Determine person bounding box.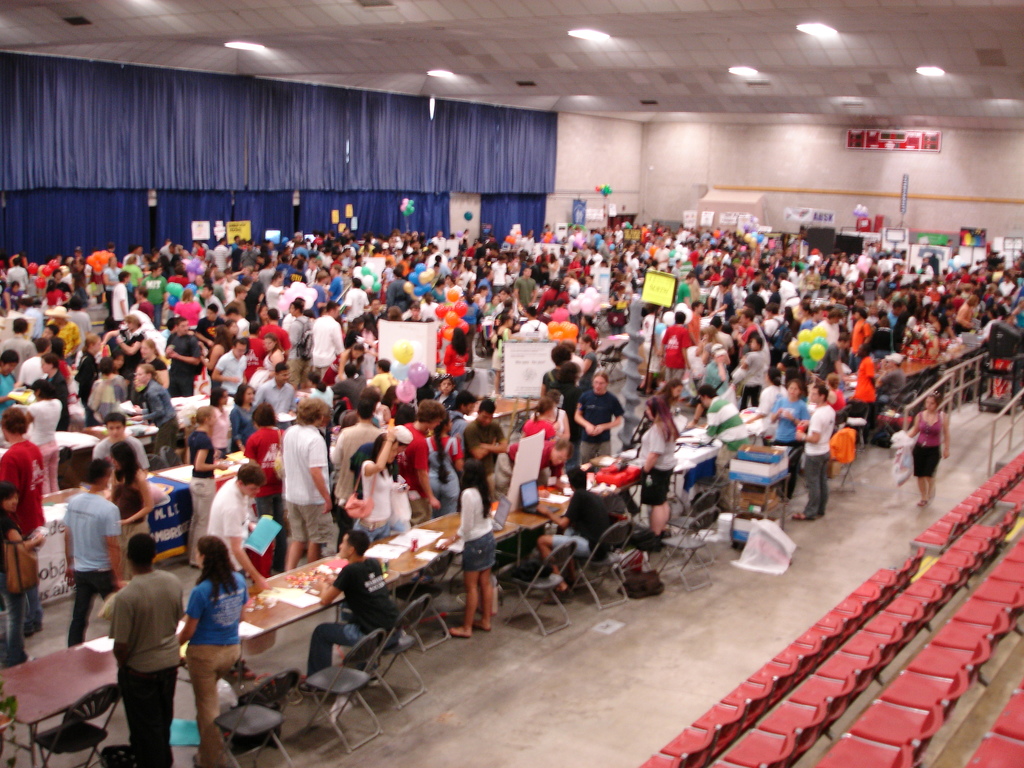
Determined: Rect(259, 331, 286, 384).
